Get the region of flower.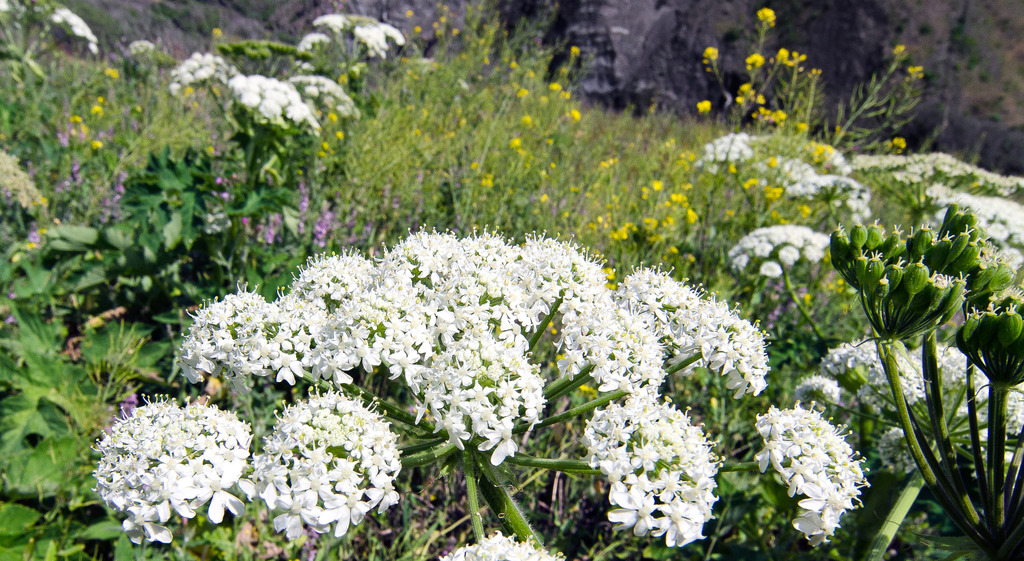
<bbox>85, 391, 244, 546</bbox>.
